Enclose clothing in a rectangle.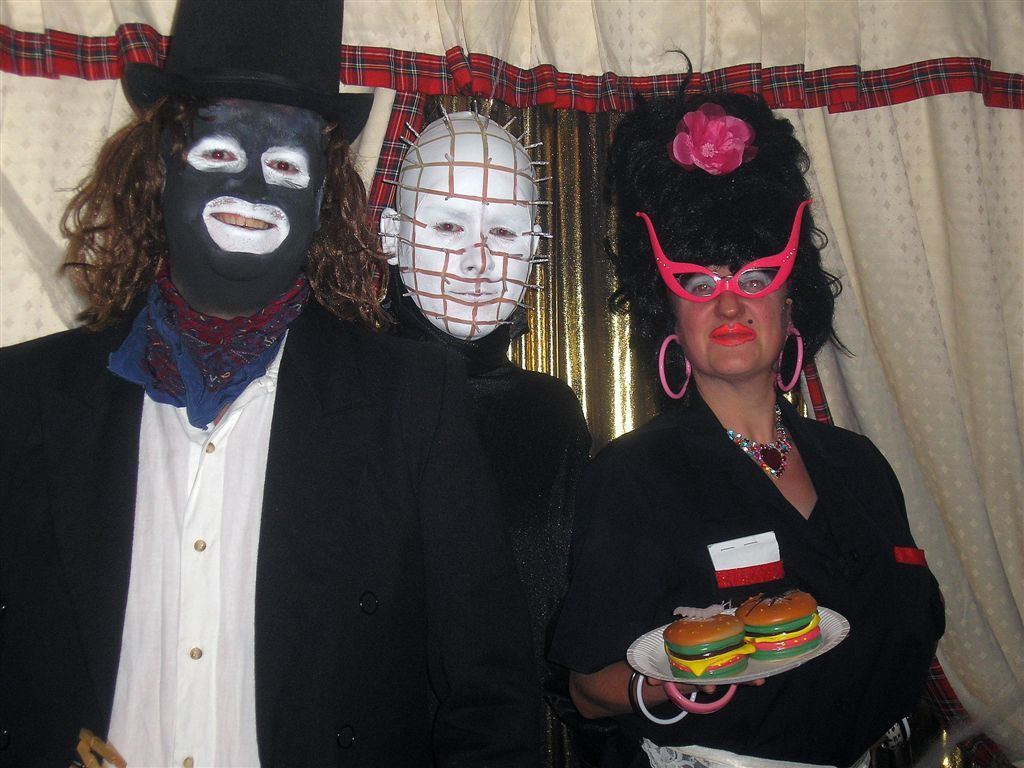
box=[0, 247, 553, 767].
